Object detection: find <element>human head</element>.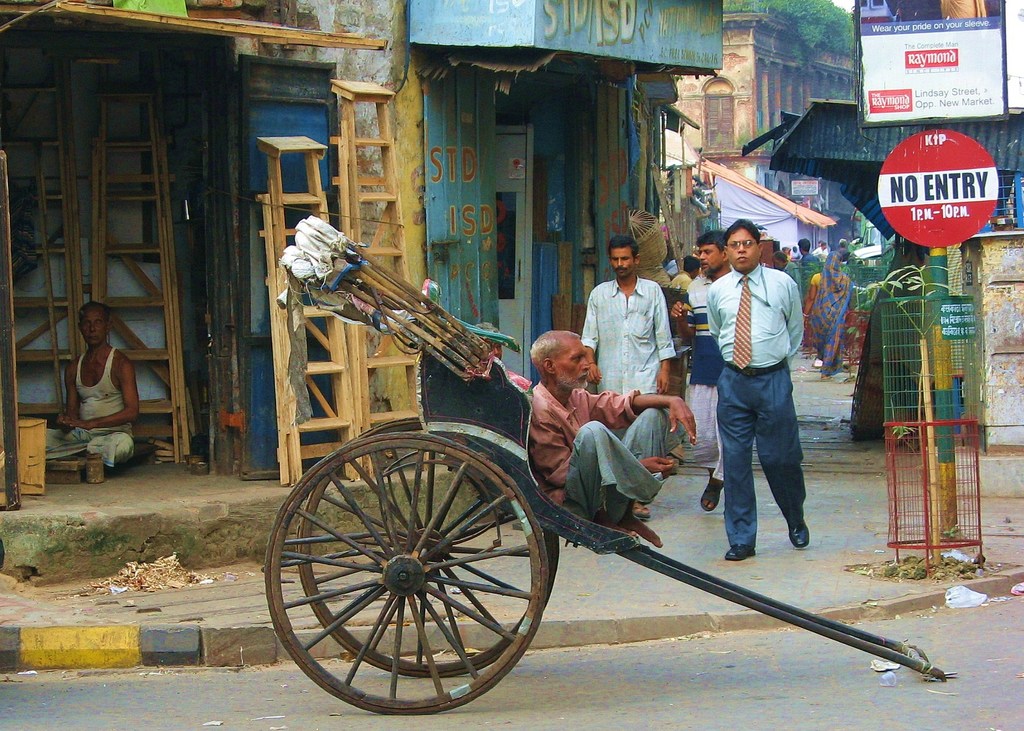
BBox(694, 232, 729, 274).
